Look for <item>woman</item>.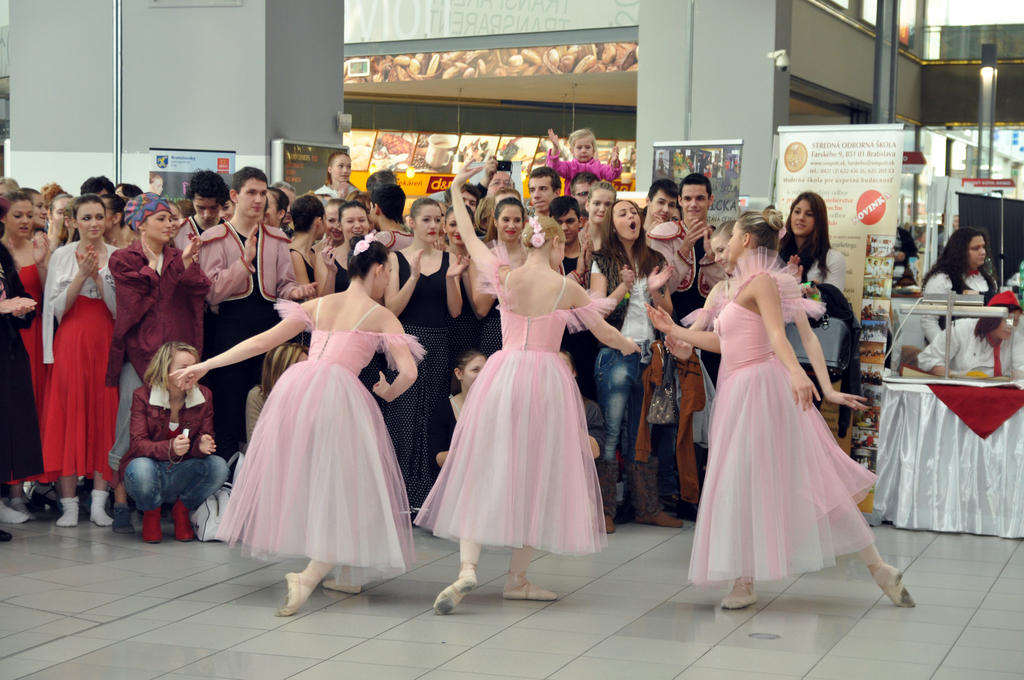
Found: <box>163,231,435,624</box>.
